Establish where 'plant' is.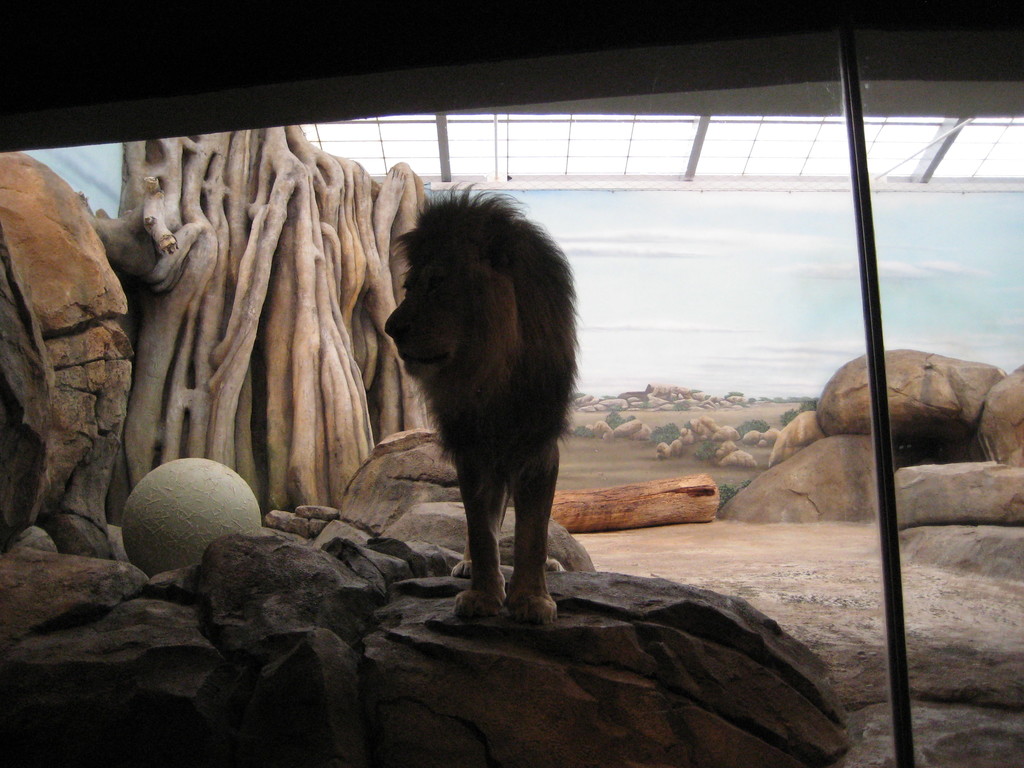
Established at {"x1": 778, "y1": 392, "x2": 815, "y2": 433}.
